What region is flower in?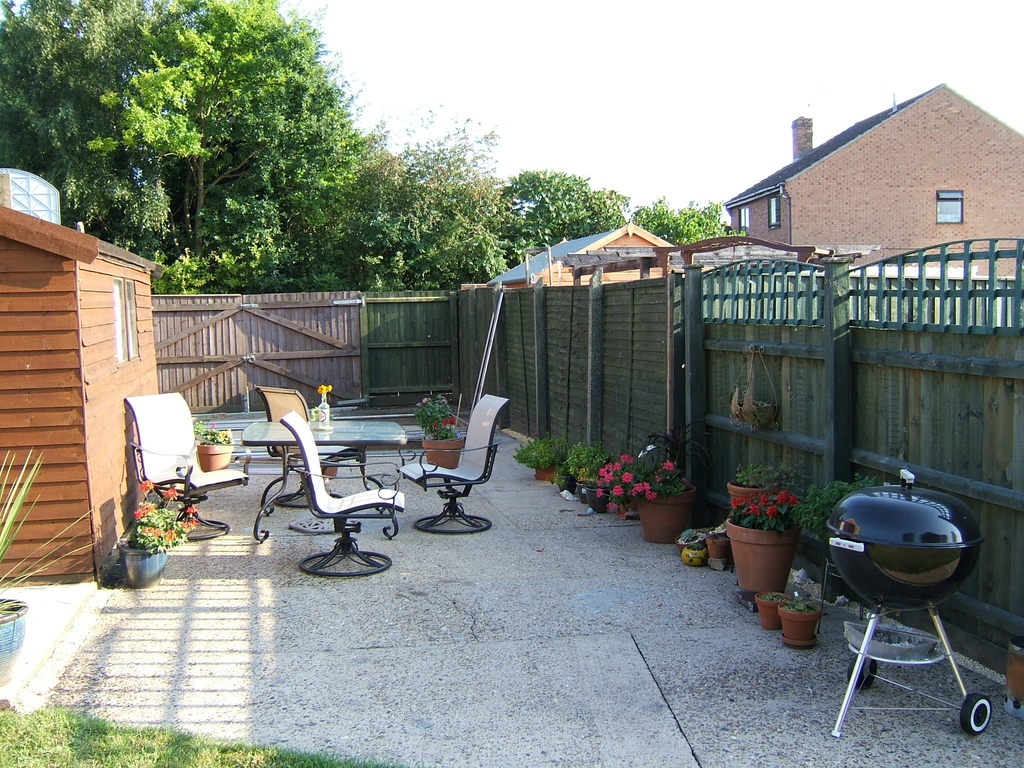
{"x1": 443, "y1": 397, "x2": 447, "y2": 403}.
